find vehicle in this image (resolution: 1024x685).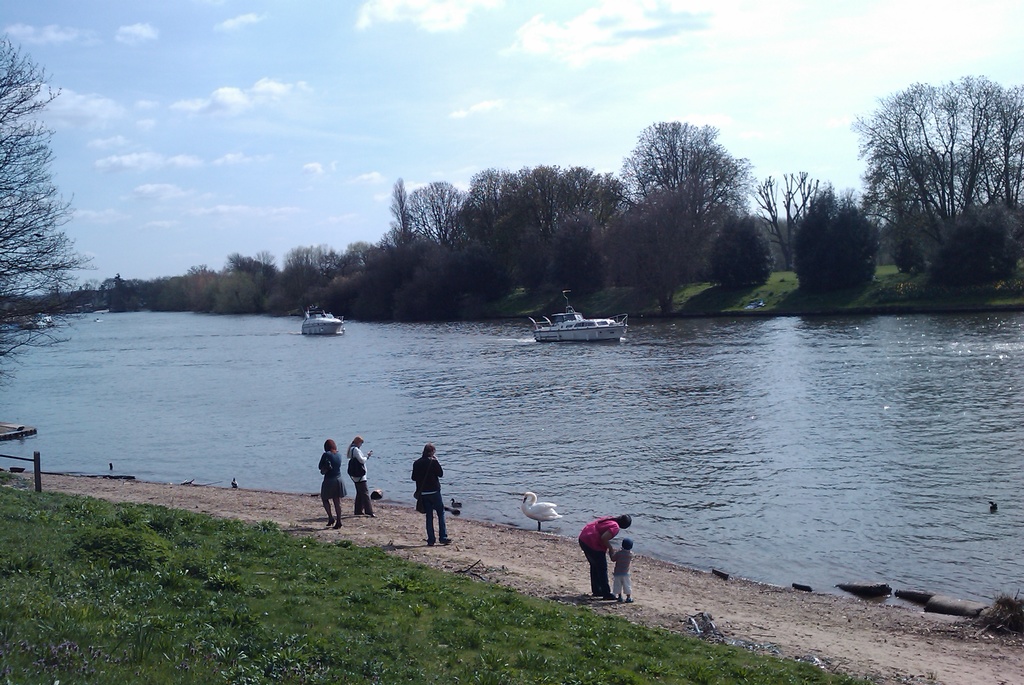
[299,305,344,339].
